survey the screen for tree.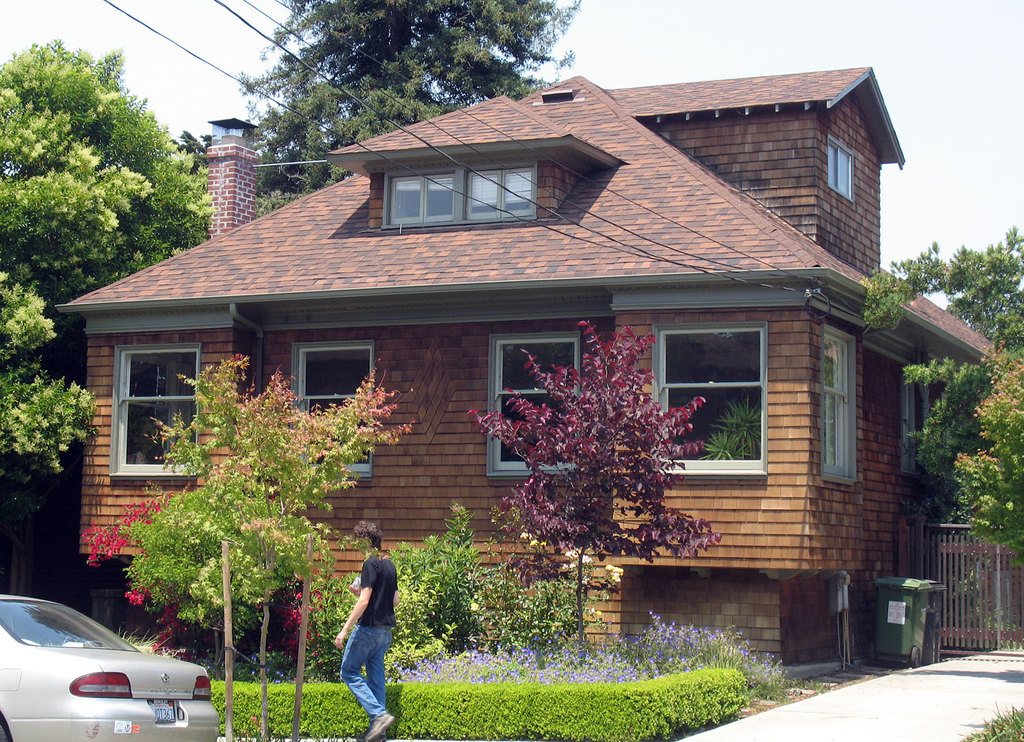
Survey found: 0/263/103/504.
